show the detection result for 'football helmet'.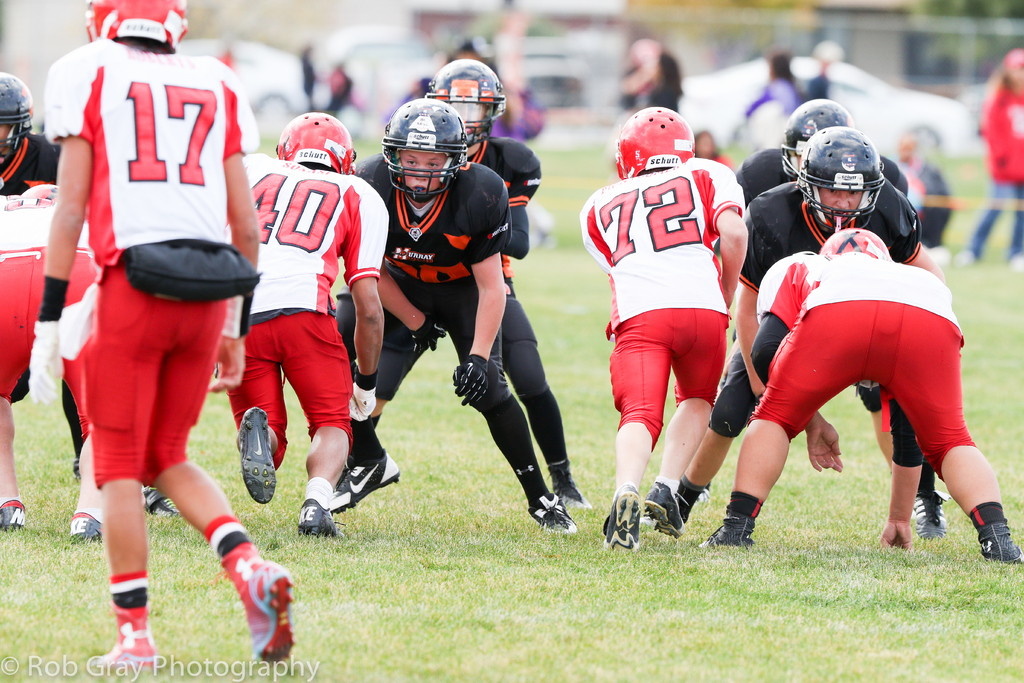
select_region(276, 108, 356, 173).
